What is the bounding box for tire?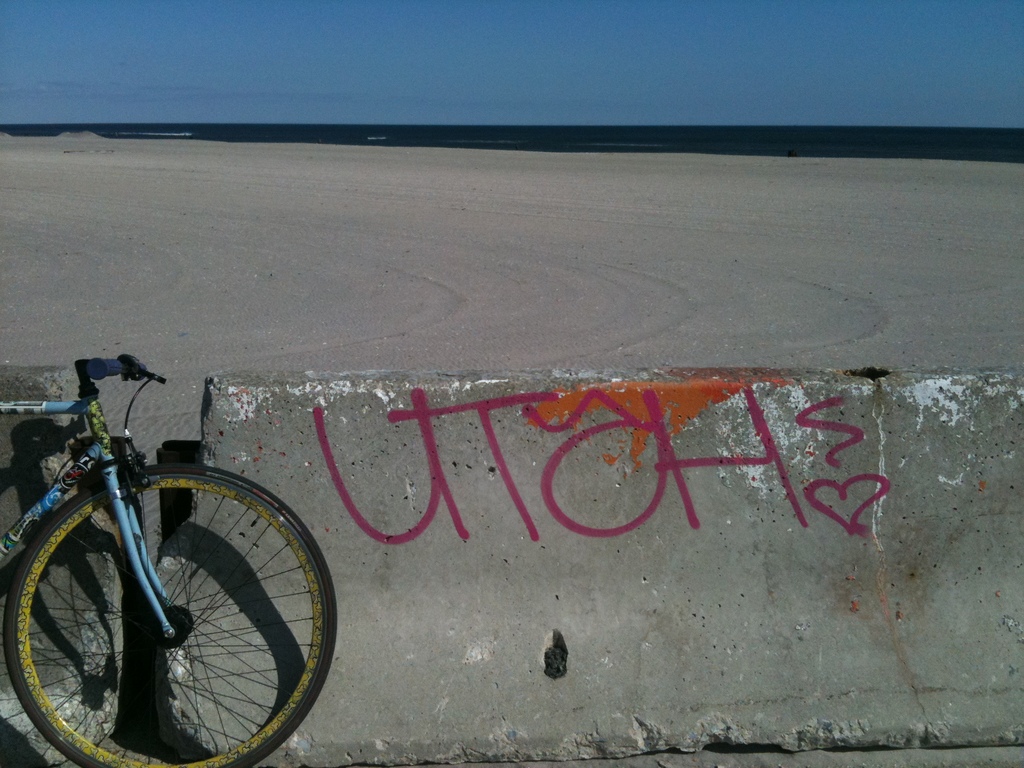
(19, 429, 314, 761).
